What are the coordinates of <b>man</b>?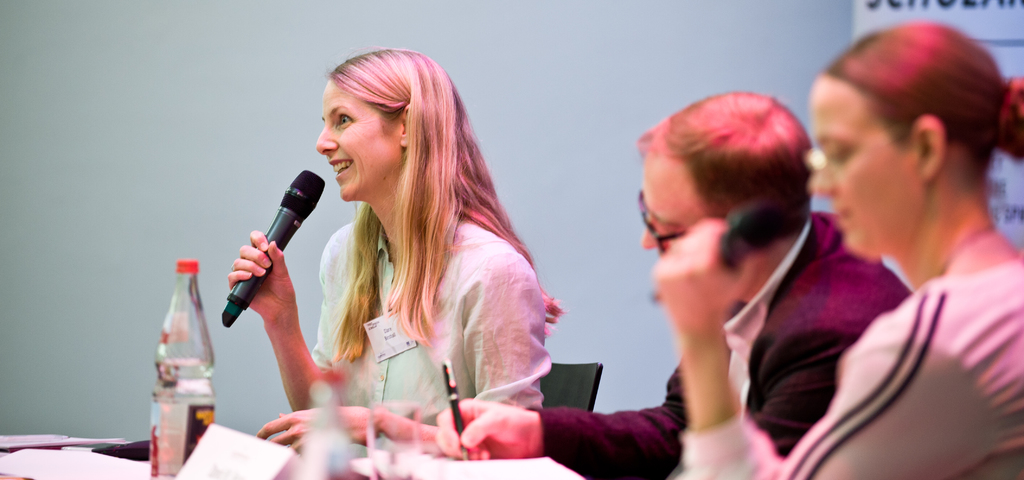
bbox=[449, 75, 989, 475].
